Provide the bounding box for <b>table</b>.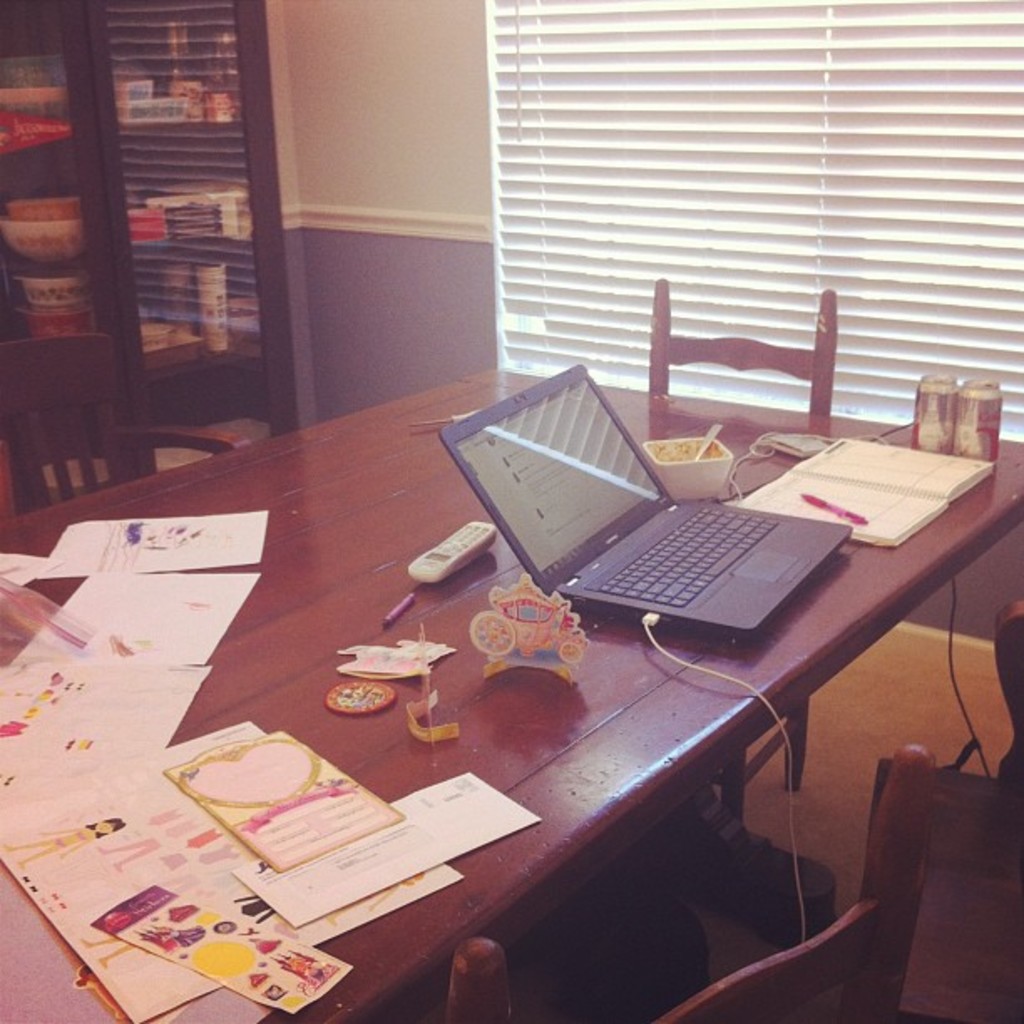
0 366 1022 1022.
